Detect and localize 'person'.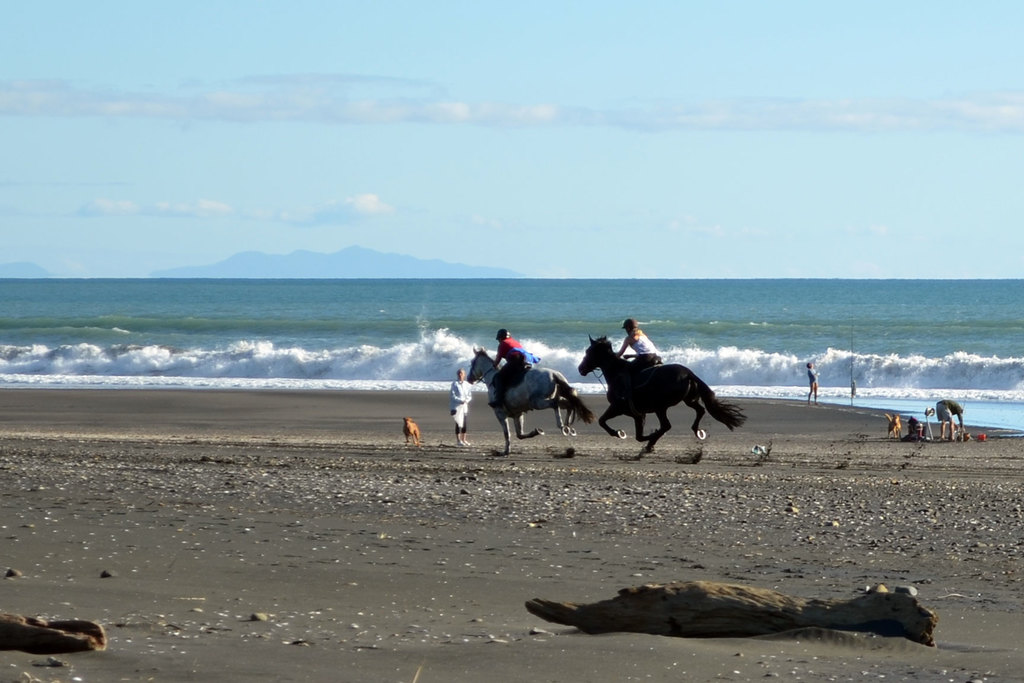
Localized at 451:370:473:448.
